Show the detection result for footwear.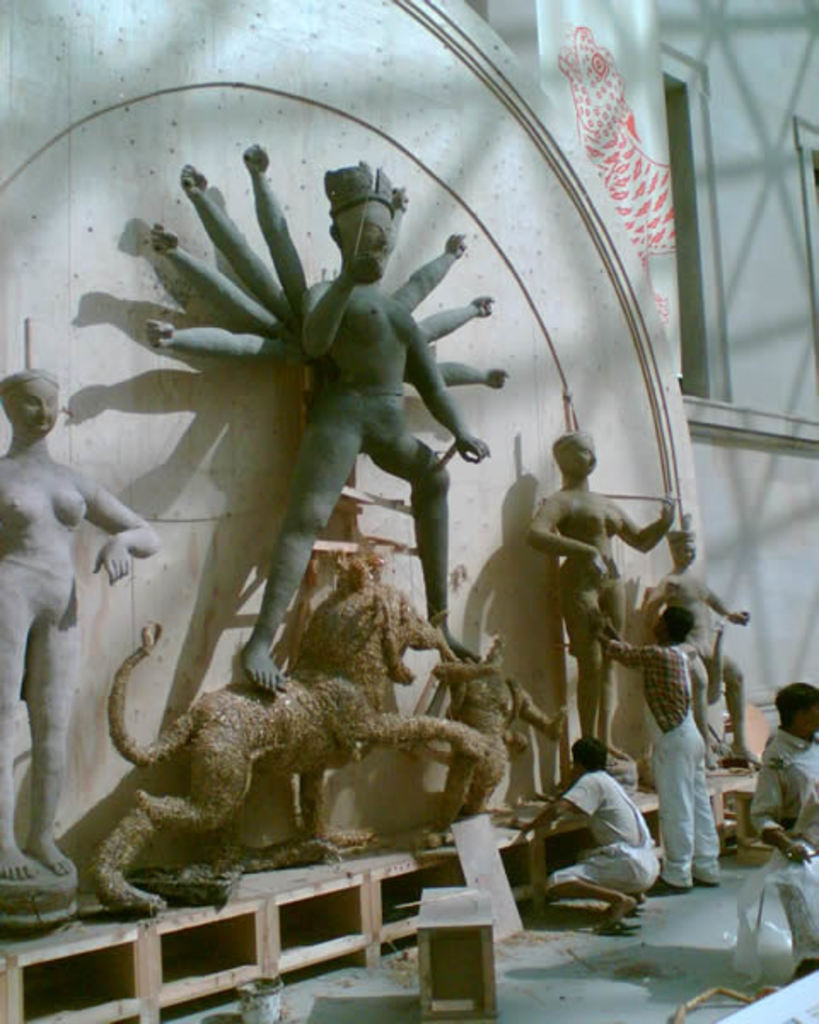
589,923,642,939.
